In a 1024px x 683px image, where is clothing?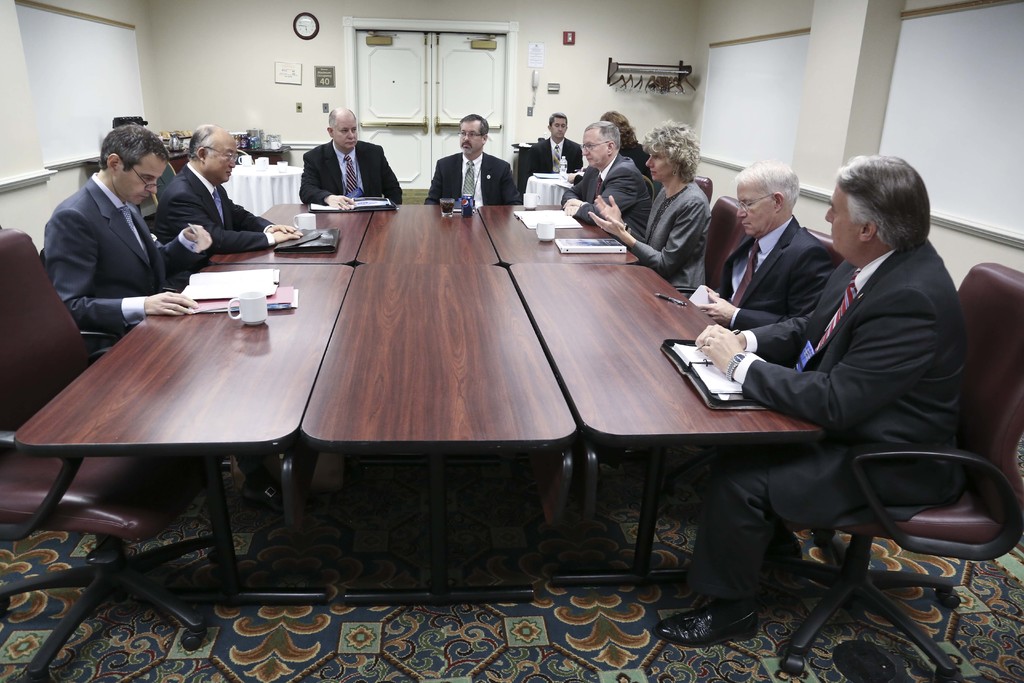
bbox(527, 137, 581, 181).
